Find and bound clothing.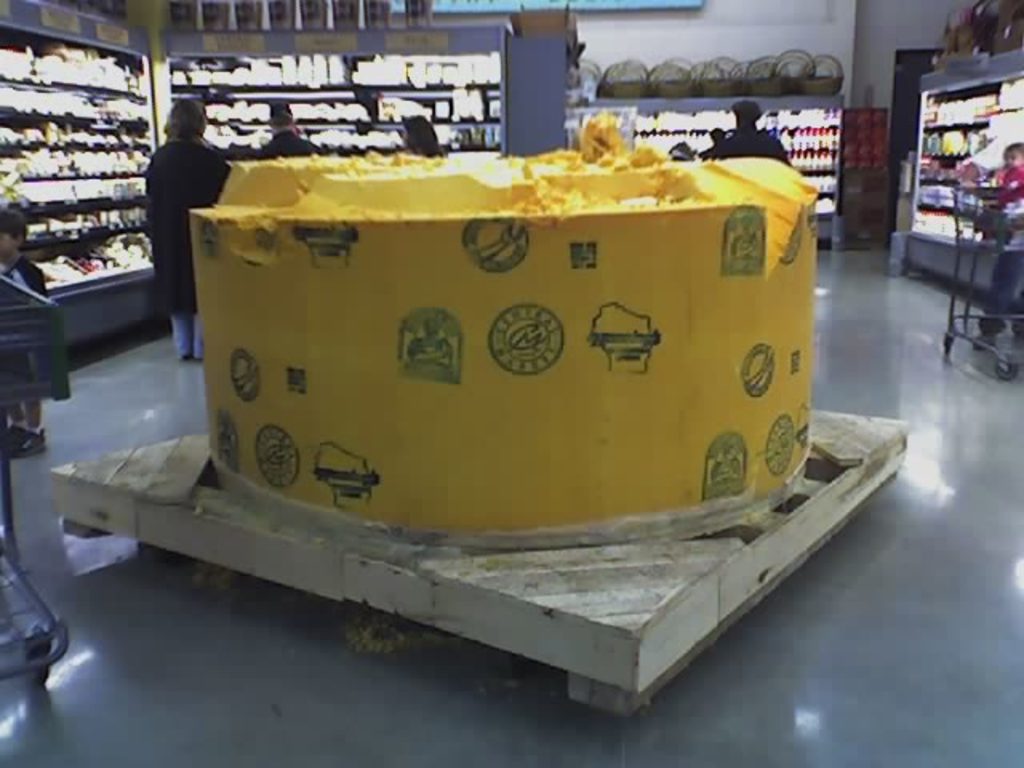
Bound: {"left": 146, "top": 136, "right": 230, "bottom": 310}.
